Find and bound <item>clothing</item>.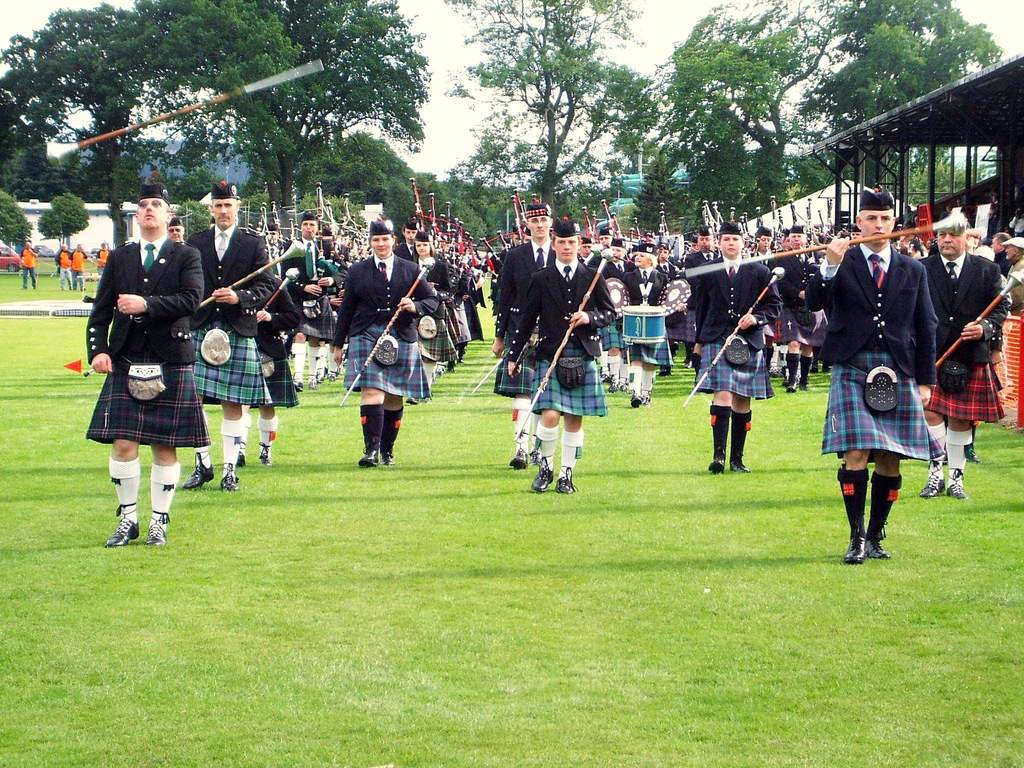
Bound: detection(95, 246, 107, 273).
